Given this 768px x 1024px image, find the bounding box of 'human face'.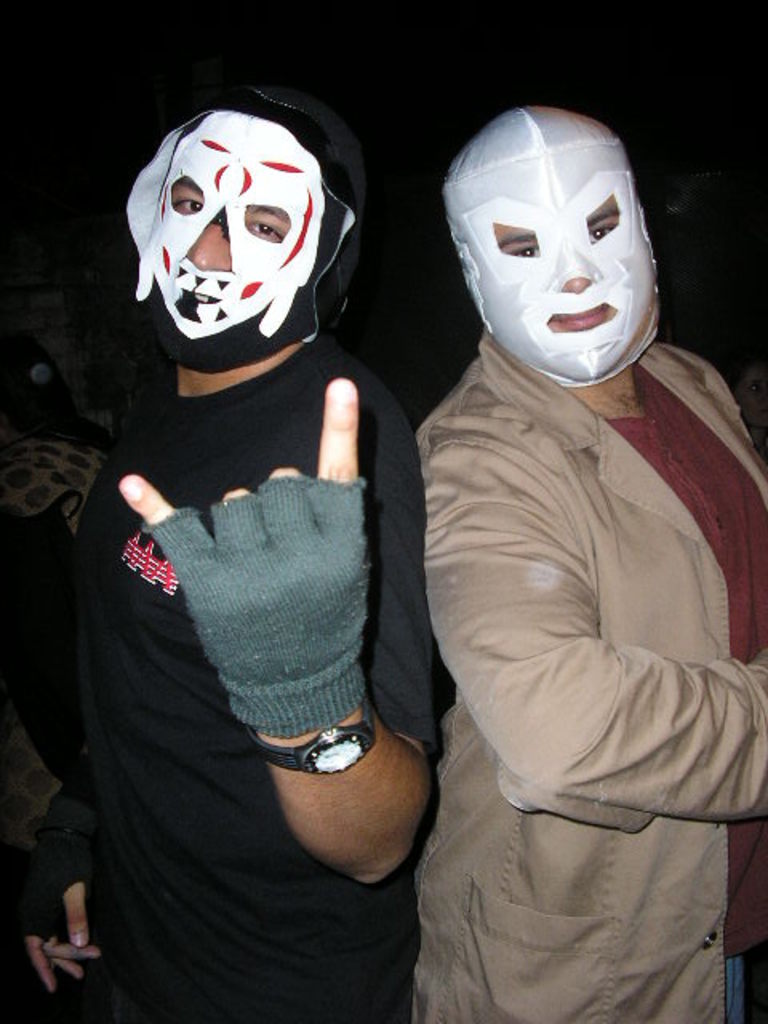
Rect(142, 120, 341, 330).
